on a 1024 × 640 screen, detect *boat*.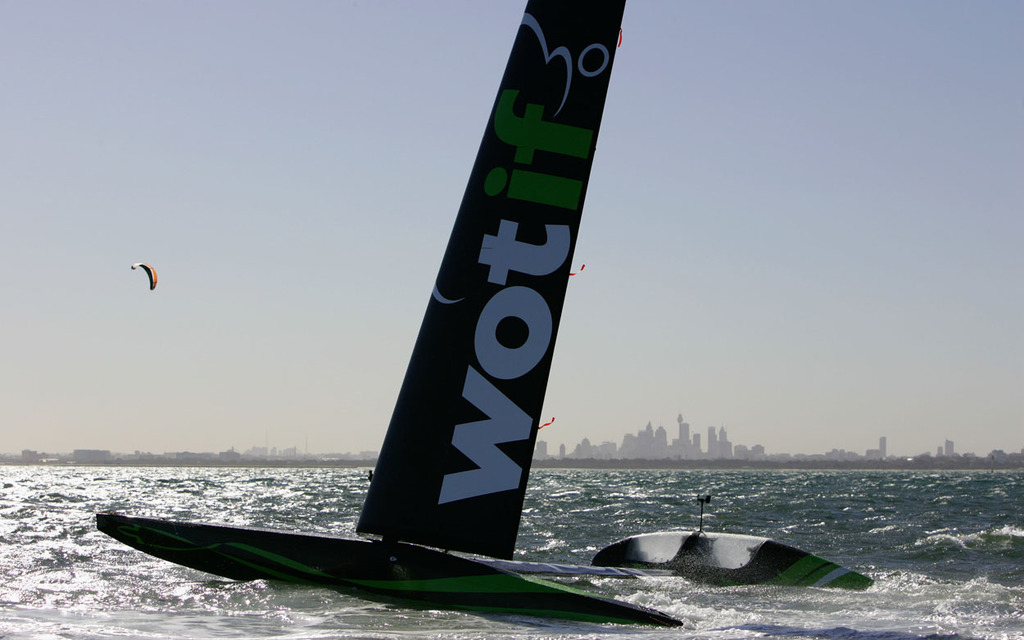
97, 0, 664, 633.
